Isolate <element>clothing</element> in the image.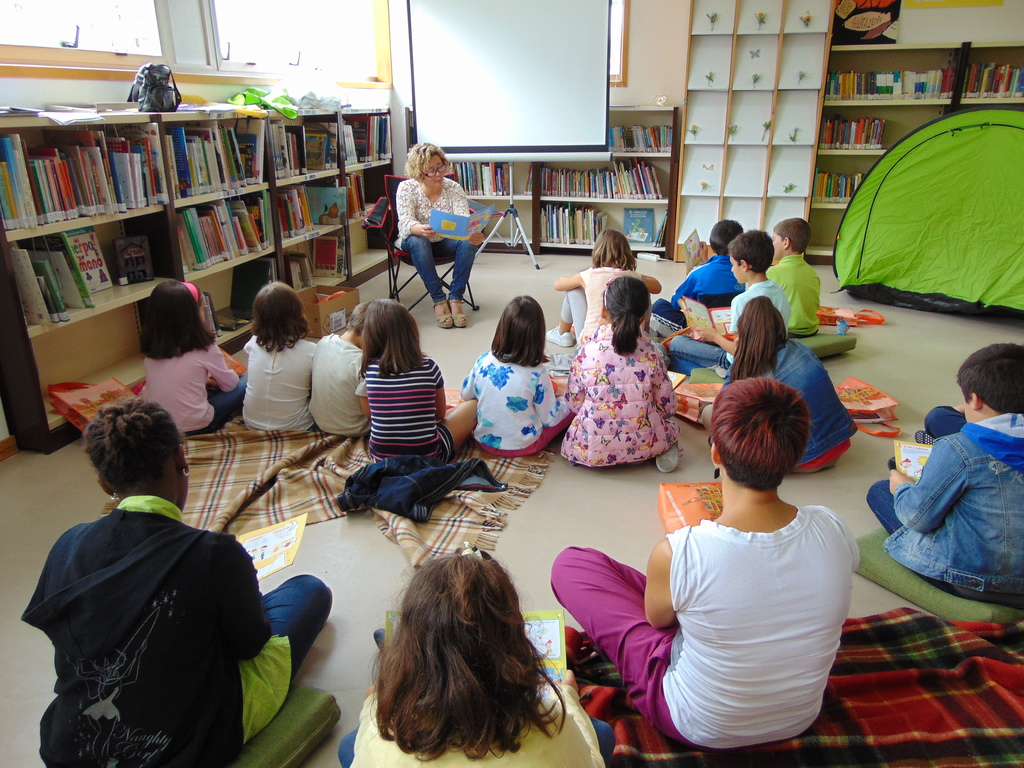
Isolated region: 548,502,858,755.
